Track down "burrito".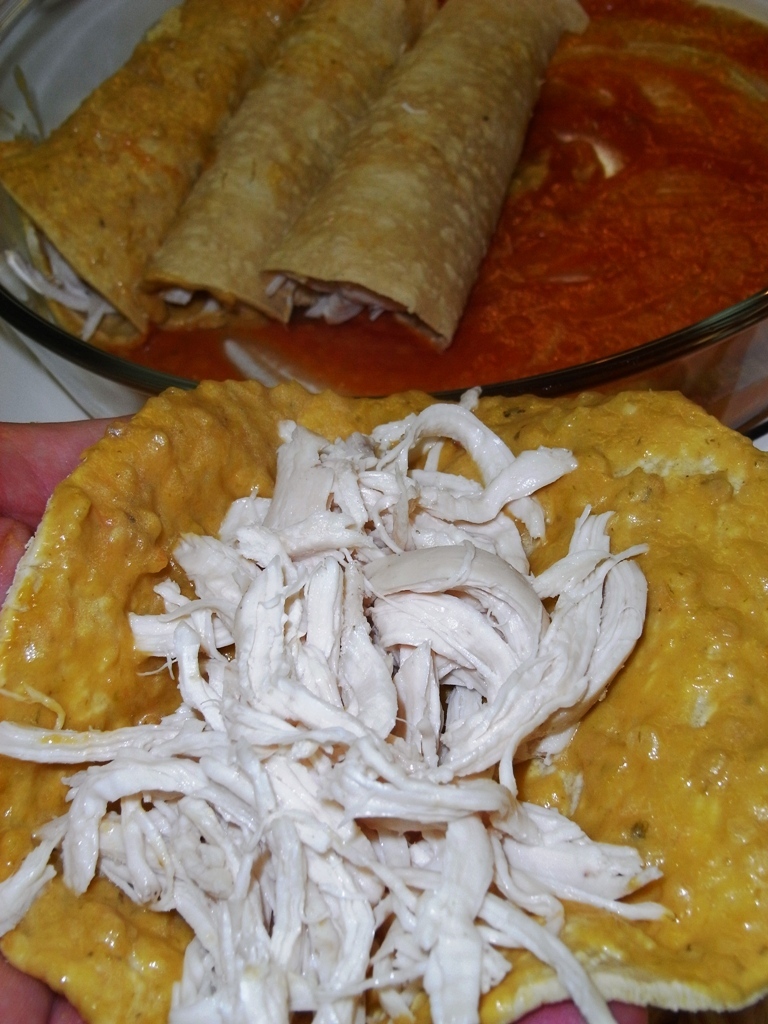
Tracked to (0,0,303,345).
